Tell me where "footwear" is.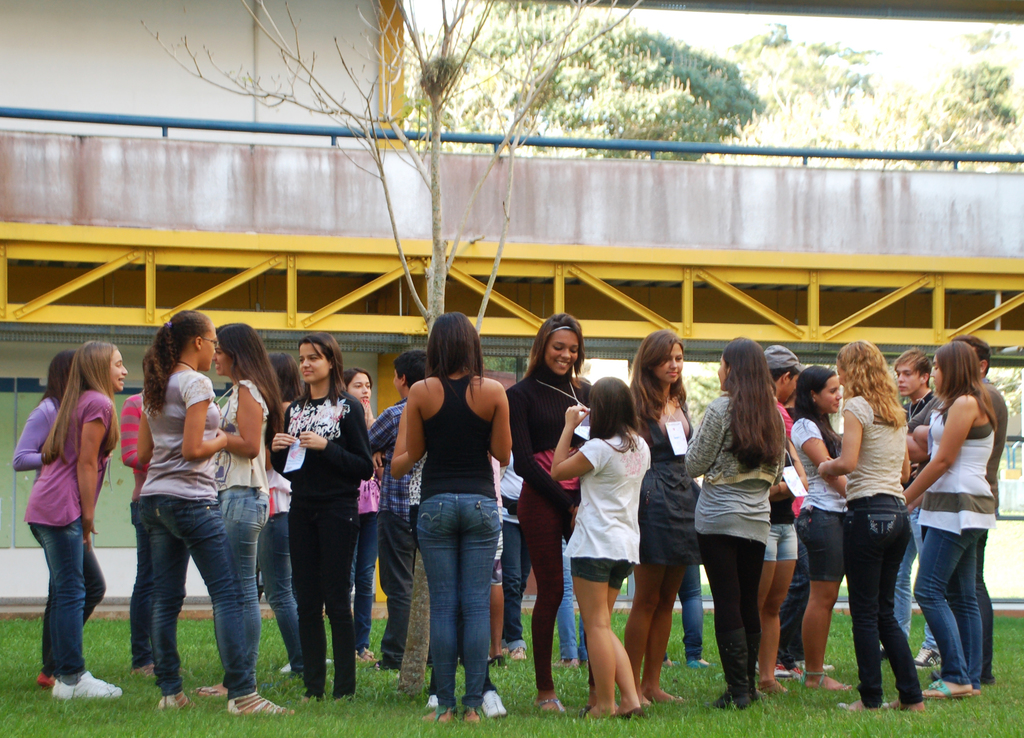
"footwear" is at <box>803,673,852,694</box>.
